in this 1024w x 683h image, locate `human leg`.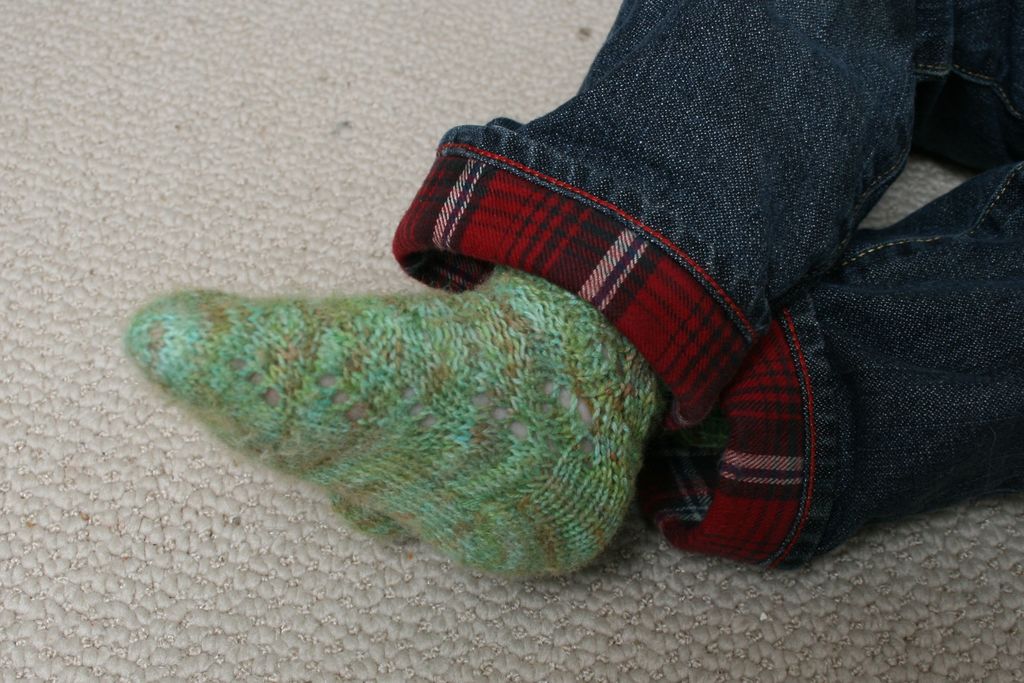
Bounding box: crop(126, 1, 1020, 577).
